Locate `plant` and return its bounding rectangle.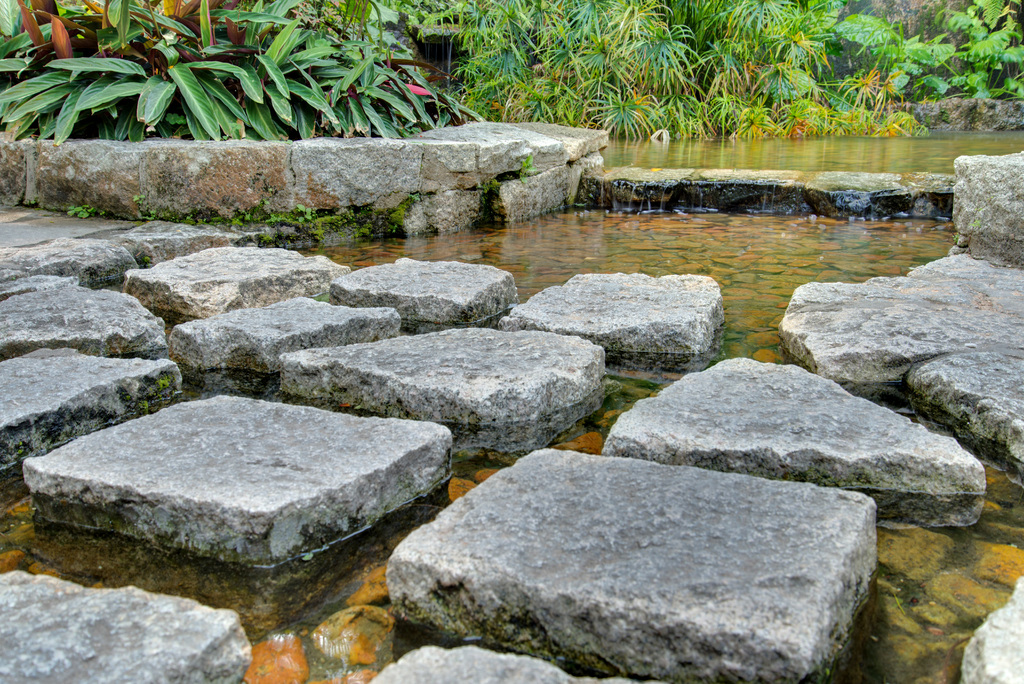
[left=394, top=195, right=422, bottom=225].
